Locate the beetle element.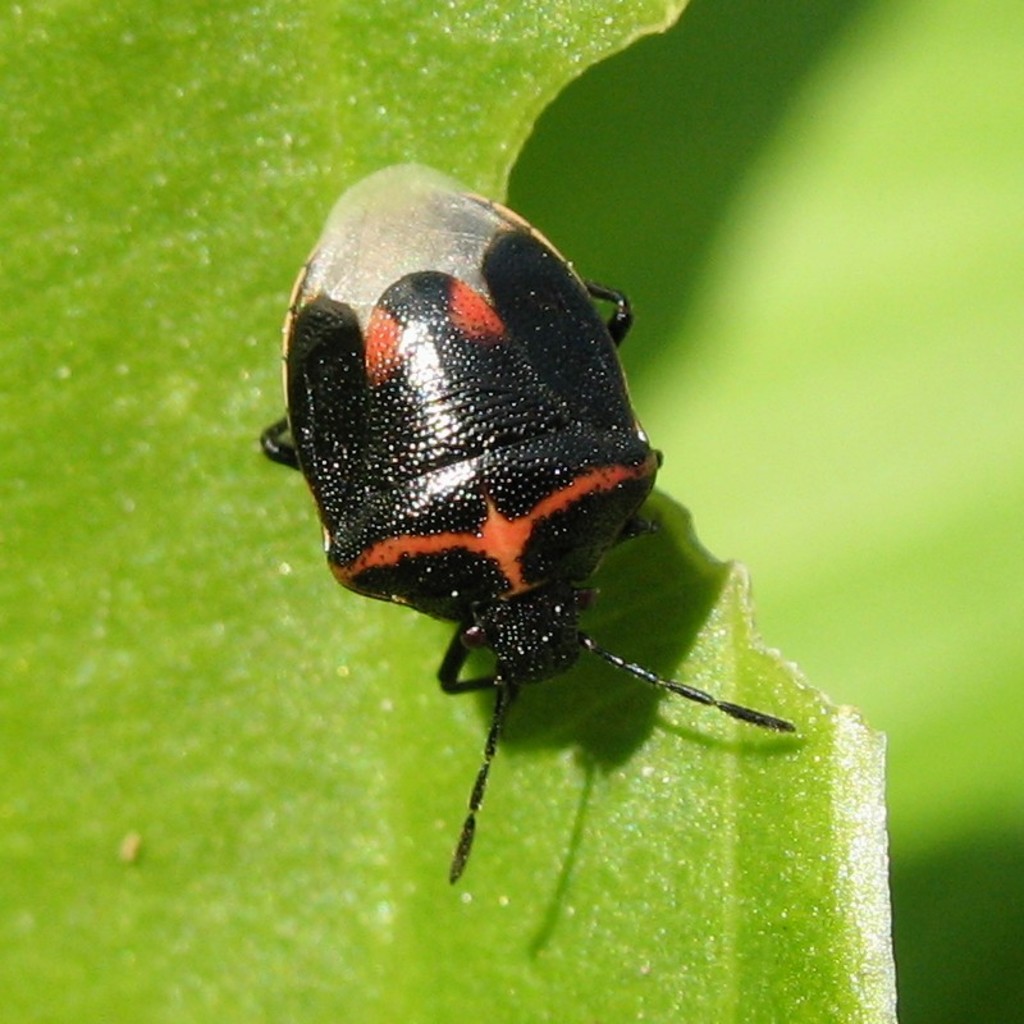
Element bbox: x1=278 y1=164 x2=795 y2=882.
